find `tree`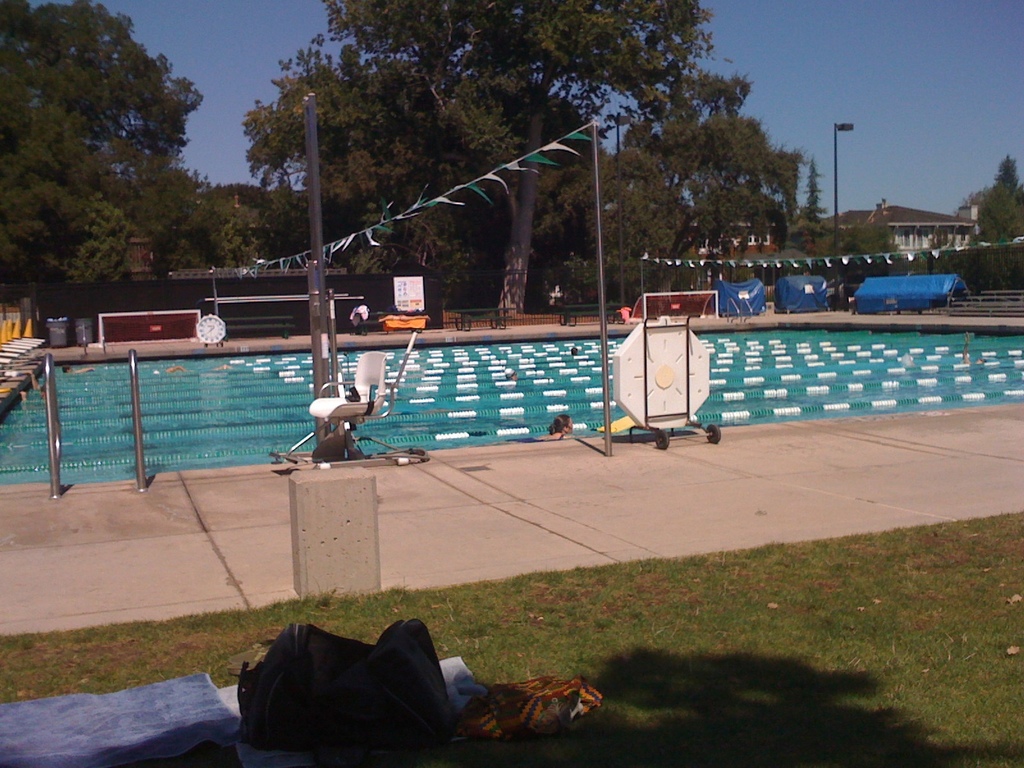
BBox(66, 189, 128, 289)
